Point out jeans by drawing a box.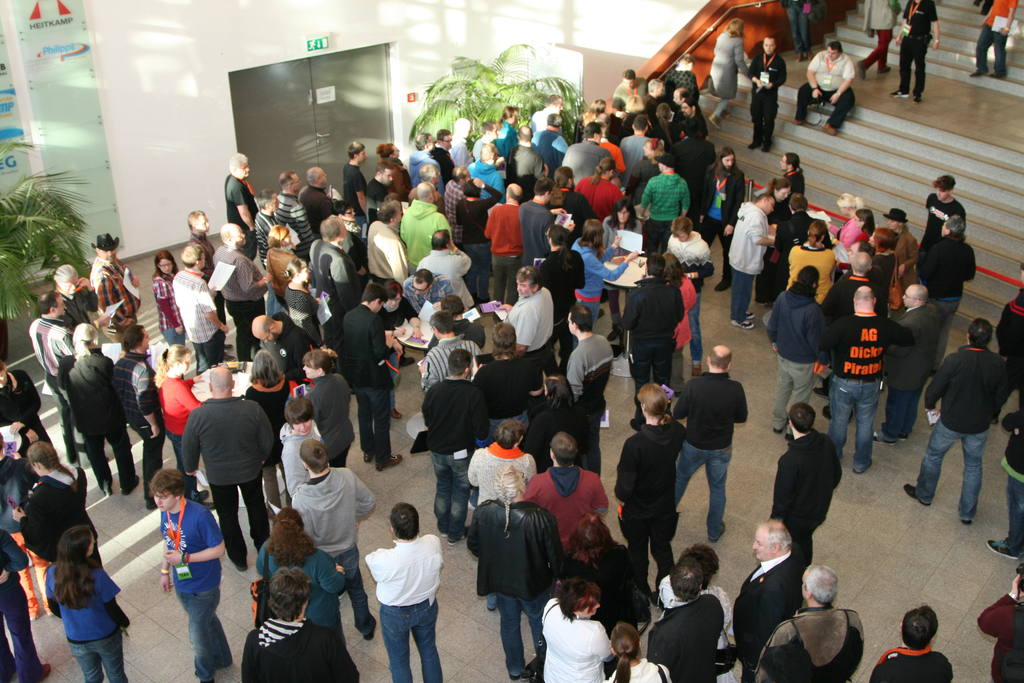
(x1=1004, y1=478, x2=1023, y2=555).
